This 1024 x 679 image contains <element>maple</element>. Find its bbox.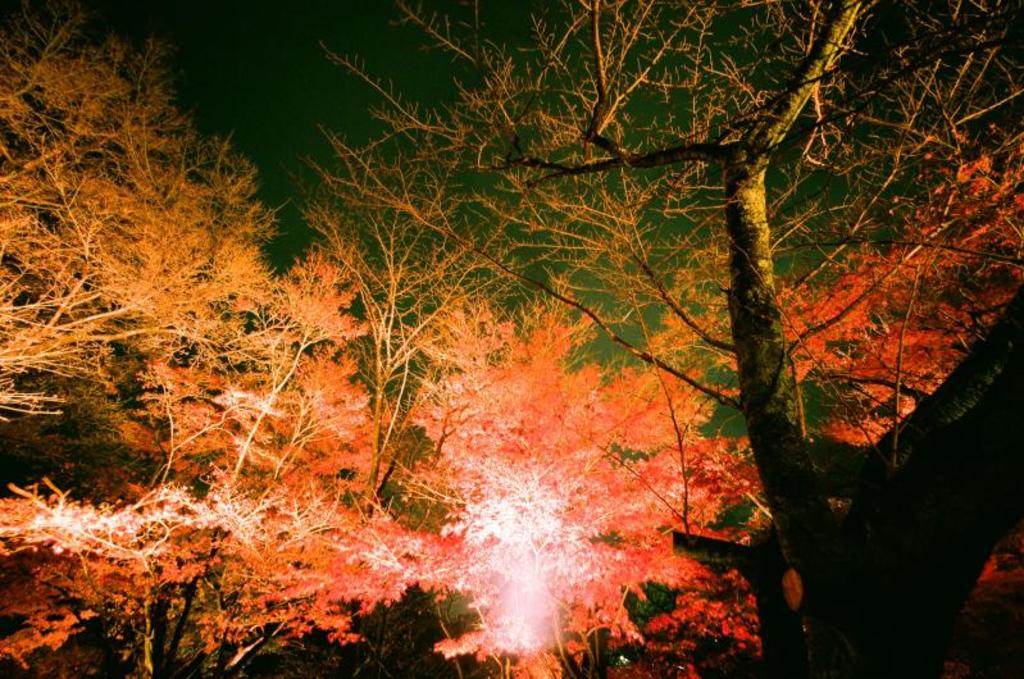
(left=691, top=154, right=1023, bottom=675).
